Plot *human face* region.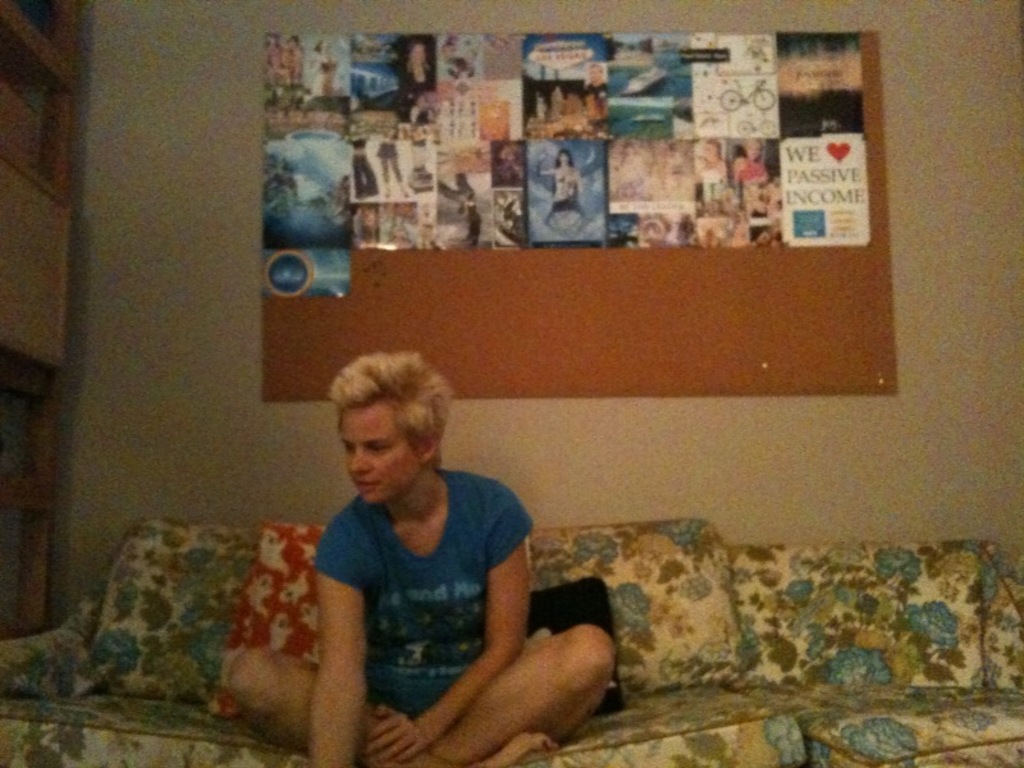
Plotted at 338 404 413 499.
